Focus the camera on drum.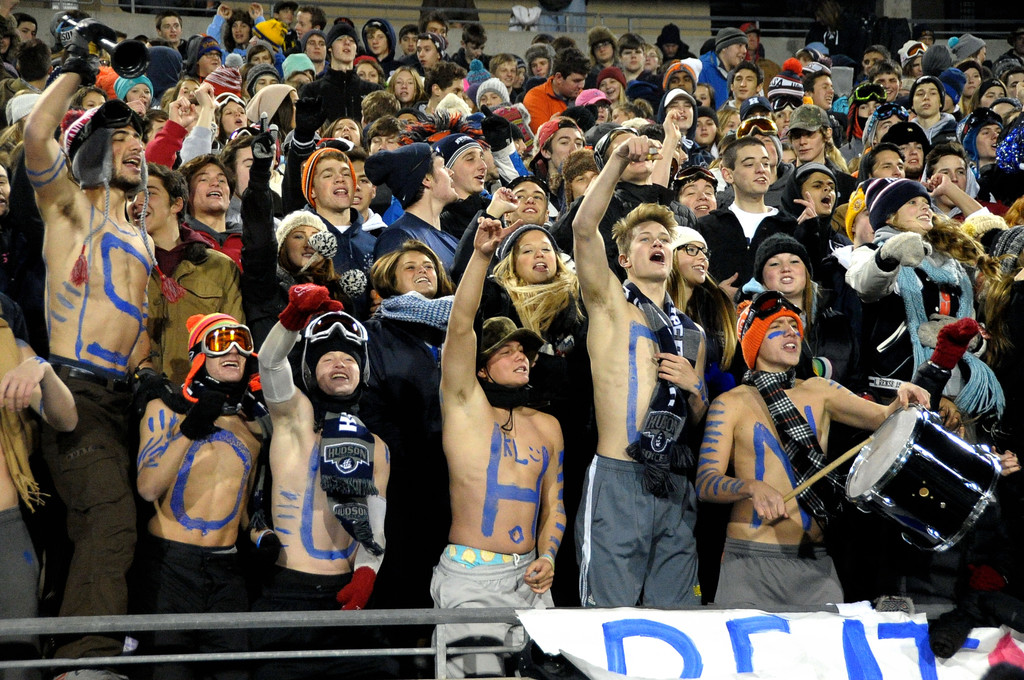
Focus region: (x1=829, y1=382, x2=1012, y2=558).
